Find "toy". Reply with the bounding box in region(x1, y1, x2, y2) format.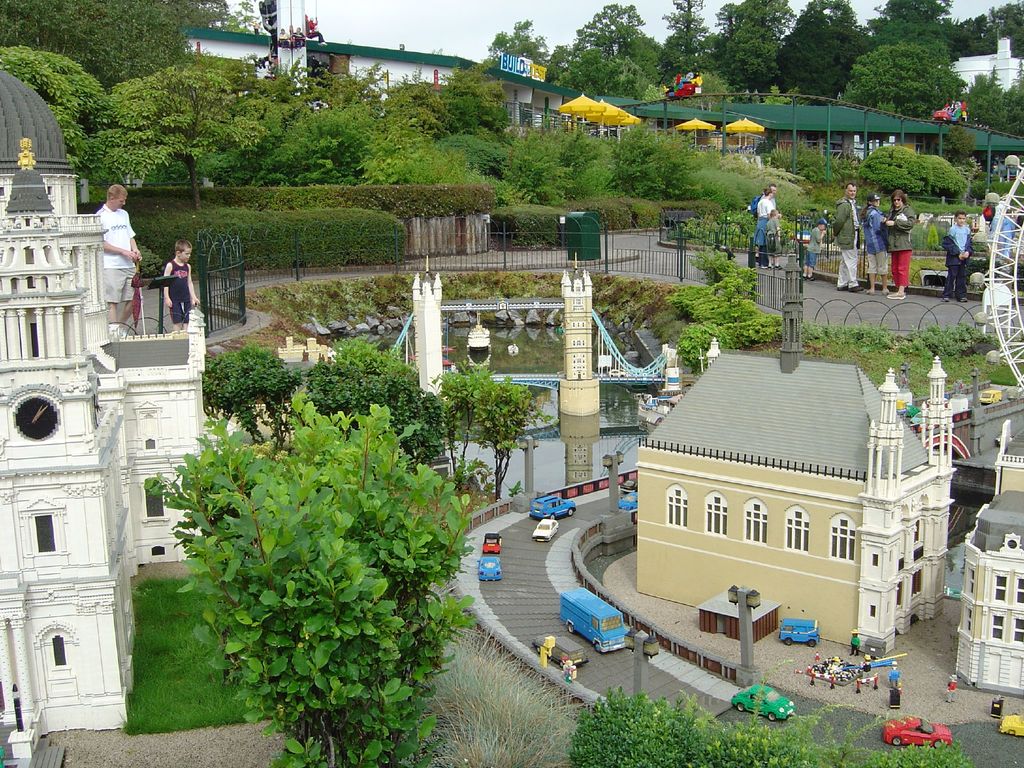
region(991, 698, 1004, 717).
